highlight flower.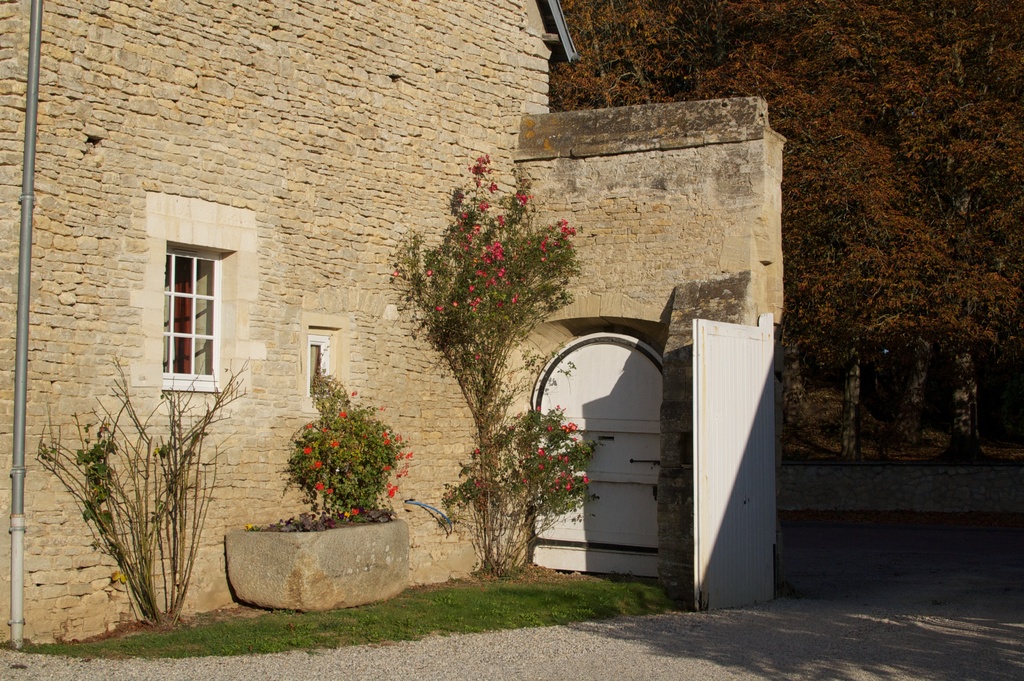
Highlighted region: [left=580, top=473, right=589, bottom=482].
